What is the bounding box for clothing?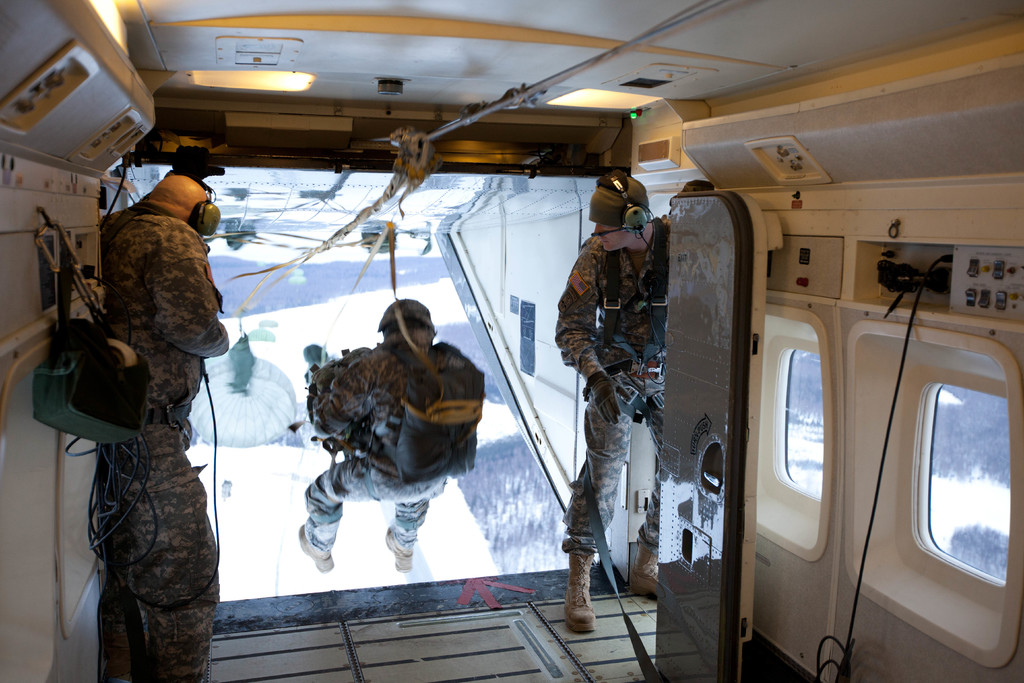
rect(548, 217, 683, 553).
